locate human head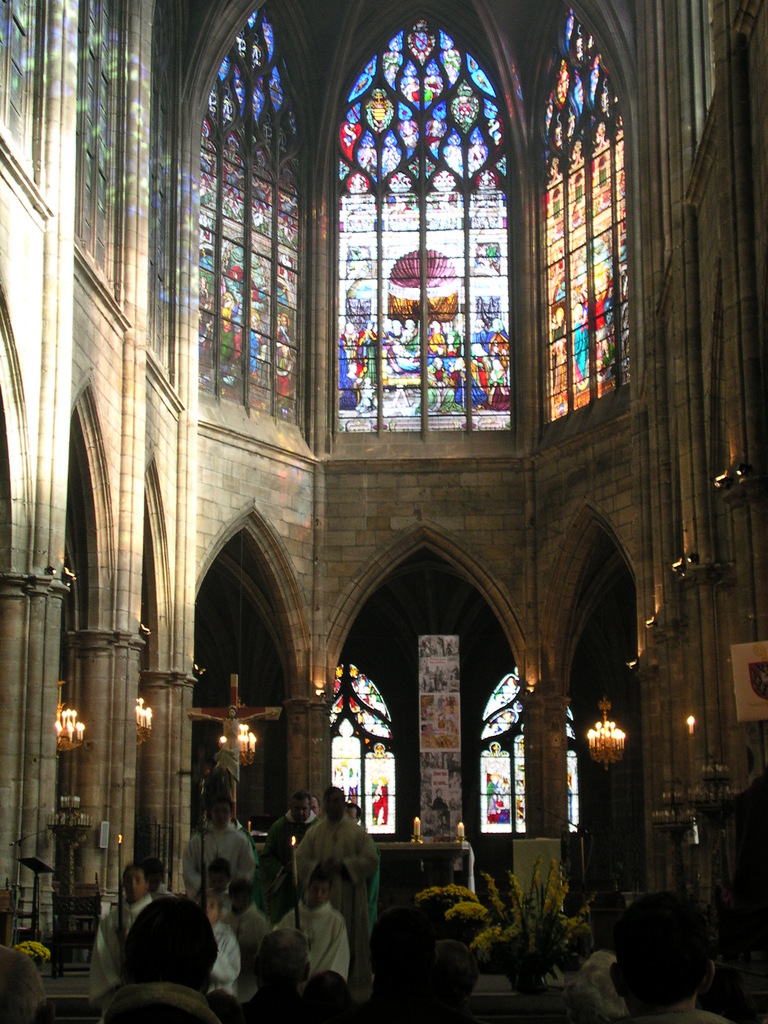
x1=286, y1=792, x2=314, y2=824
